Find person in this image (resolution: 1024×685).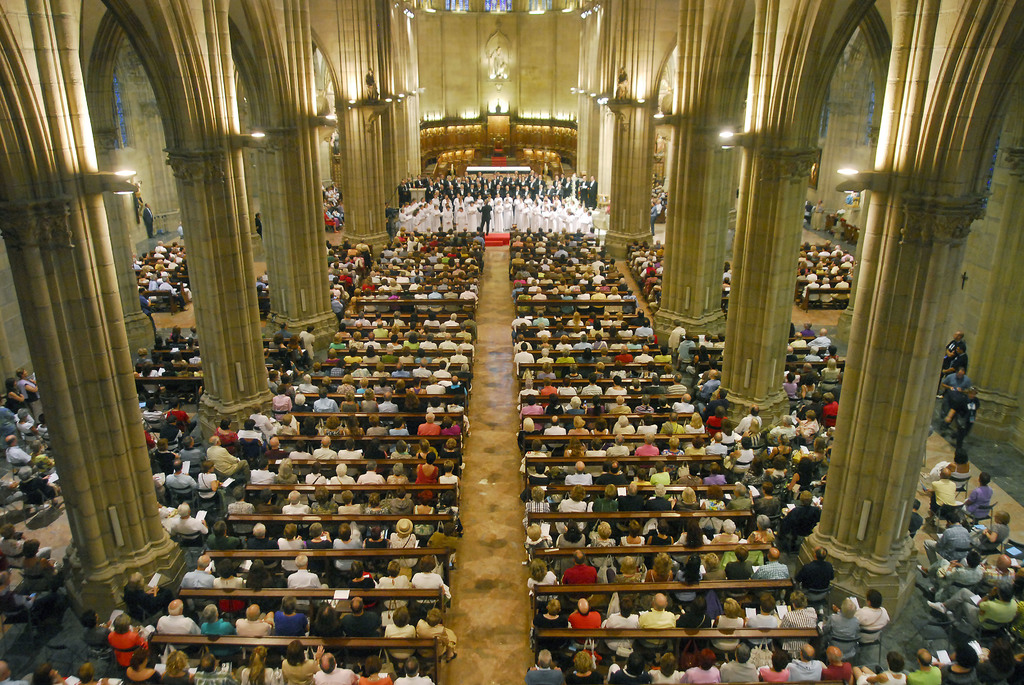
[342,595,385,650].
